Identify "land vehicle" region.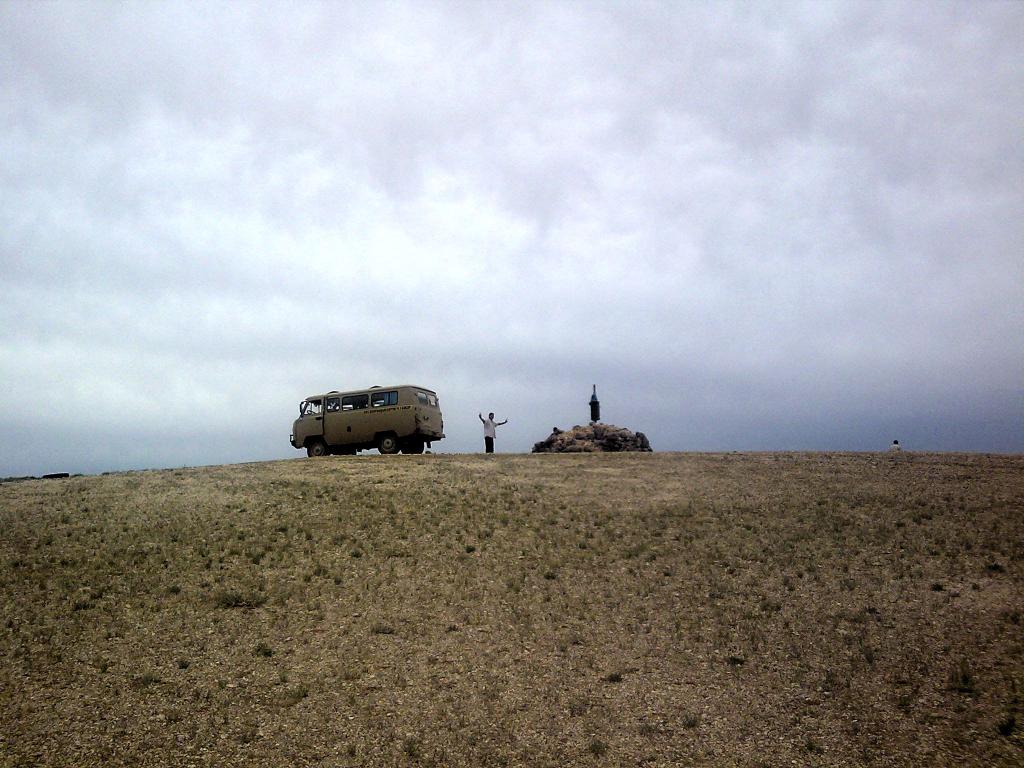
Region: 292/384/442/454.
